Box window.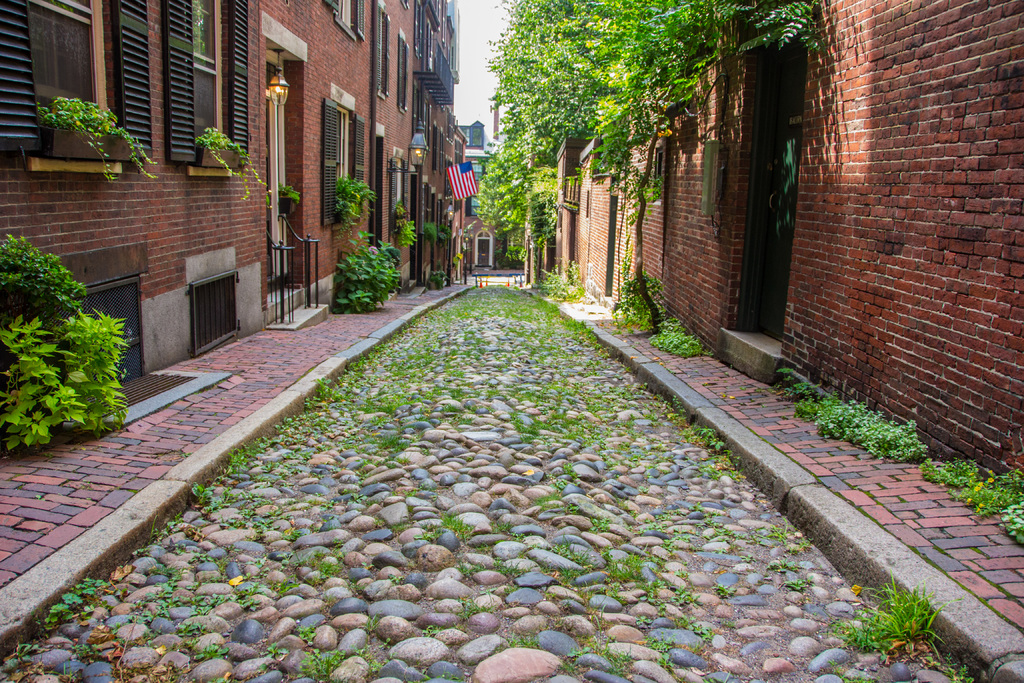
(320,99,363,224).
